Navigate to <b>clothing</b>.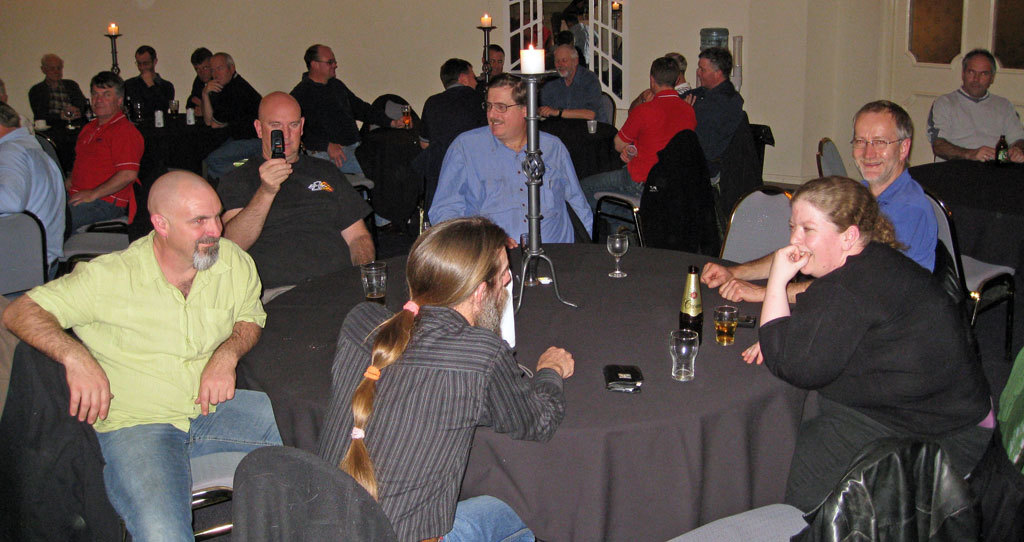
Navigation target: BBox(285, 68, 381, 184).
